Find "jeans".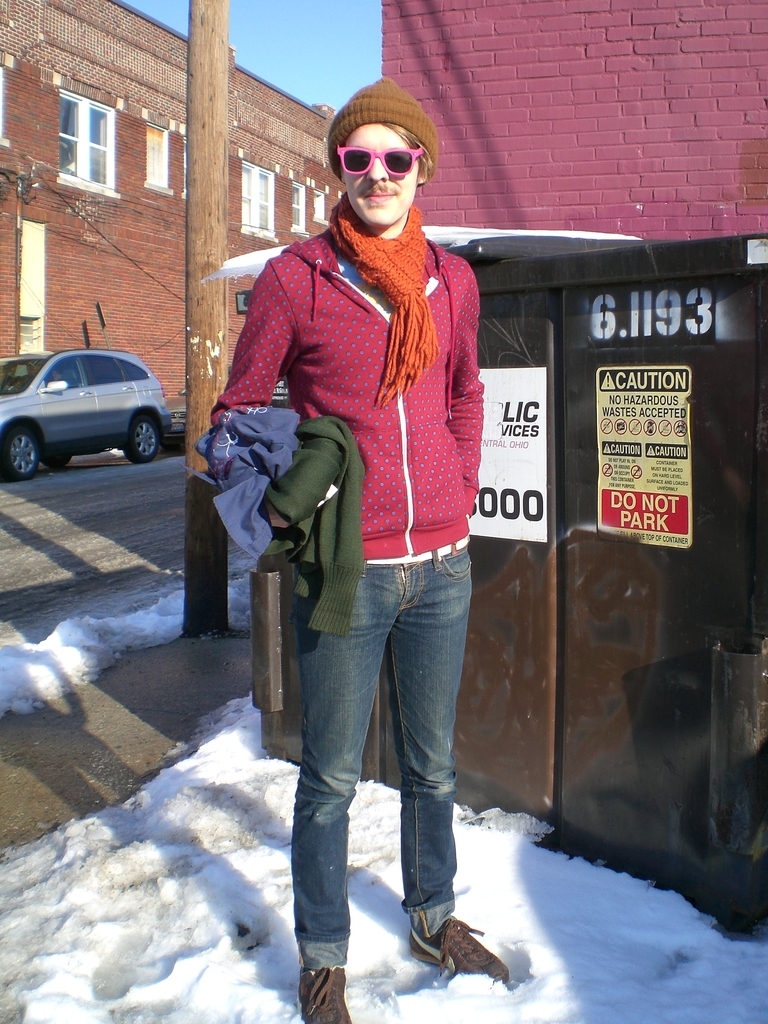
289 556 471 967.
